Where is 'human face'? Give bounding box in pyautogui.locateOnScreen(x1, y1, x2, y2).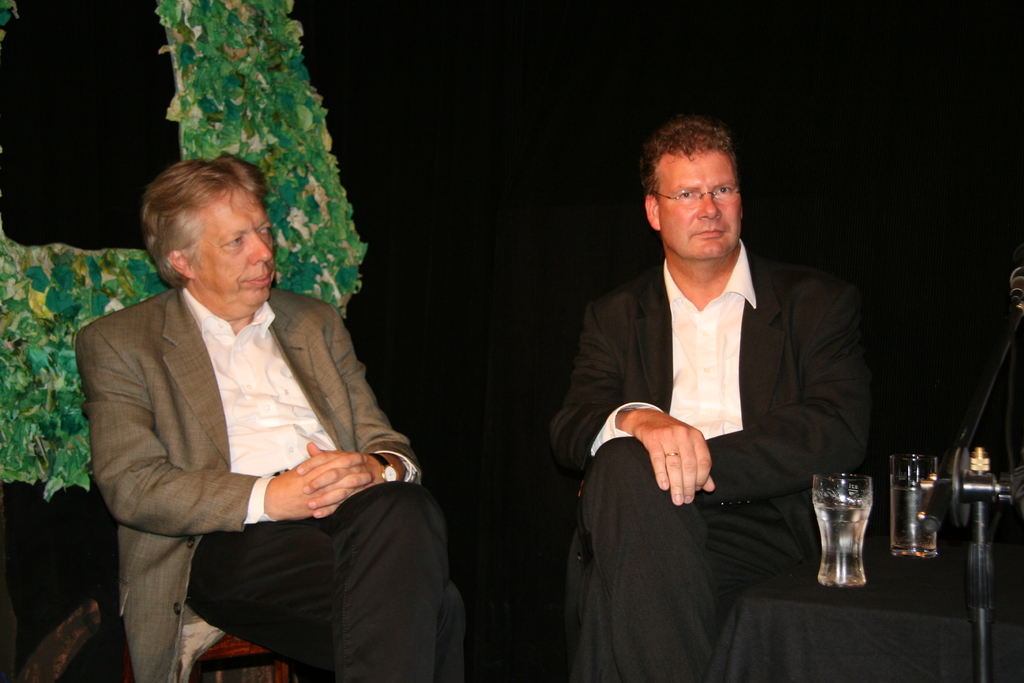
pyautogui.locateOnScreen(190, 186, 274, 308).
